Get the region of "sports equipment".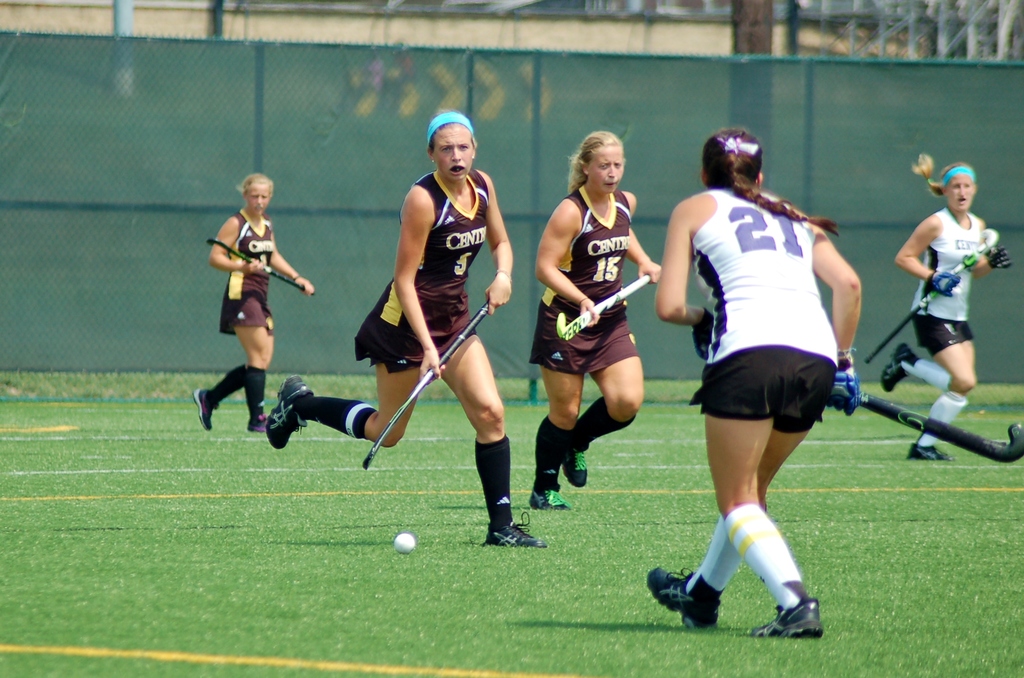
<region>525, 470, 574, 511</region>.
